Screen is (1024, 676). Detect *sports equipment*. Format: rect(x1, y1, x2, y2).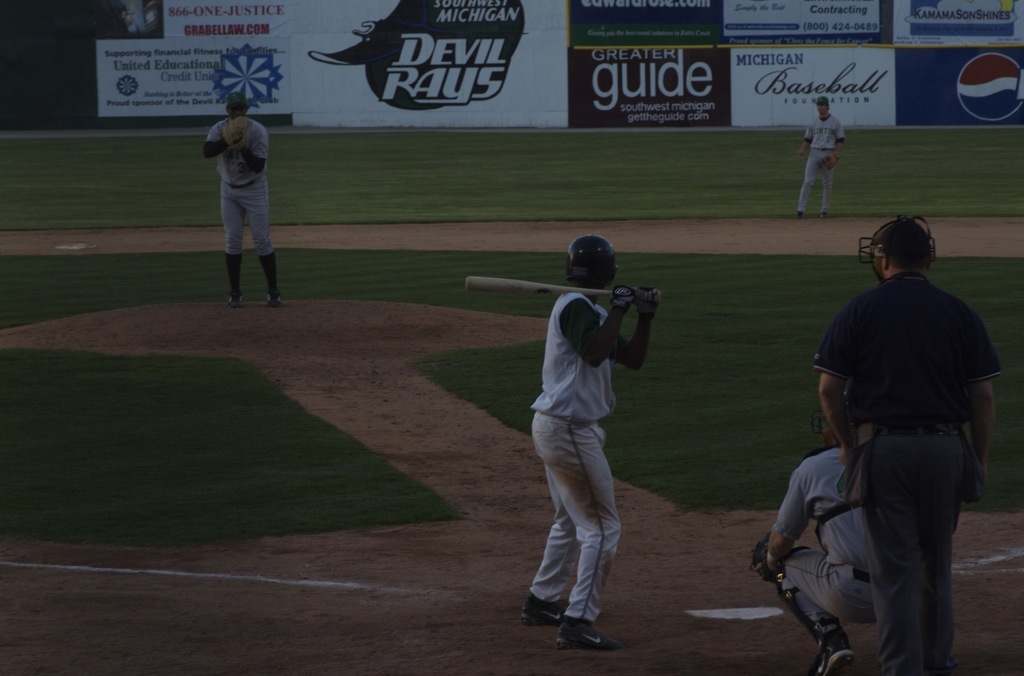
rect(860, 216, 934, 282).
